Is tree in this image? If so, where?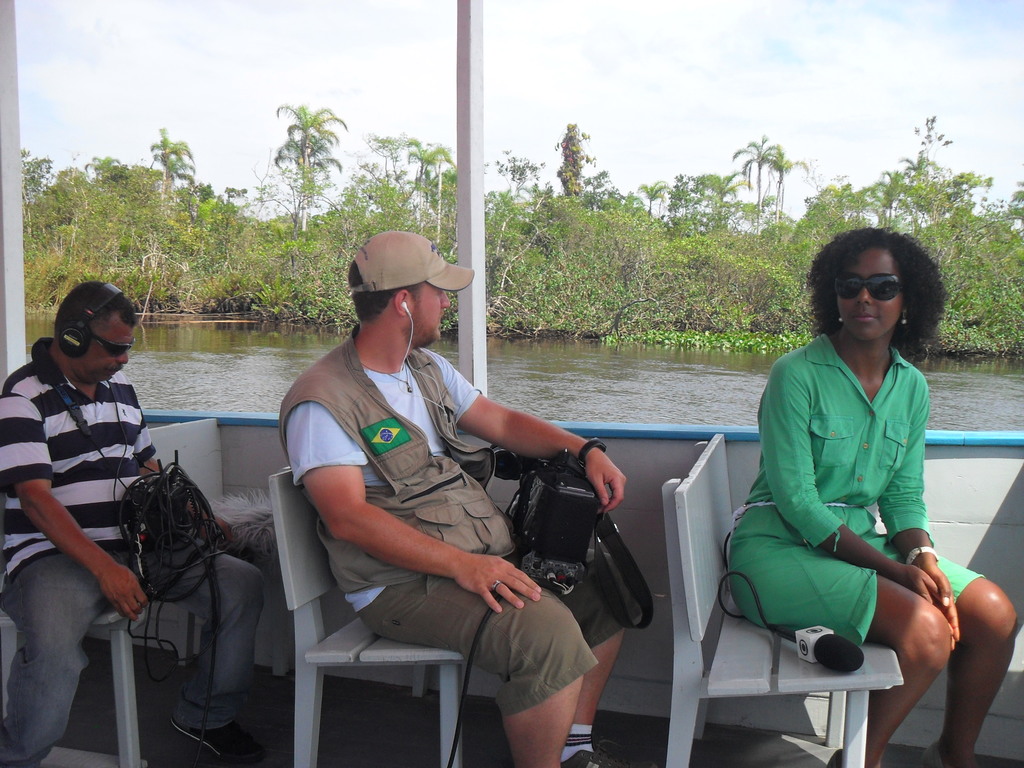
Yes, at BBox(915, 116, 942, 243).
